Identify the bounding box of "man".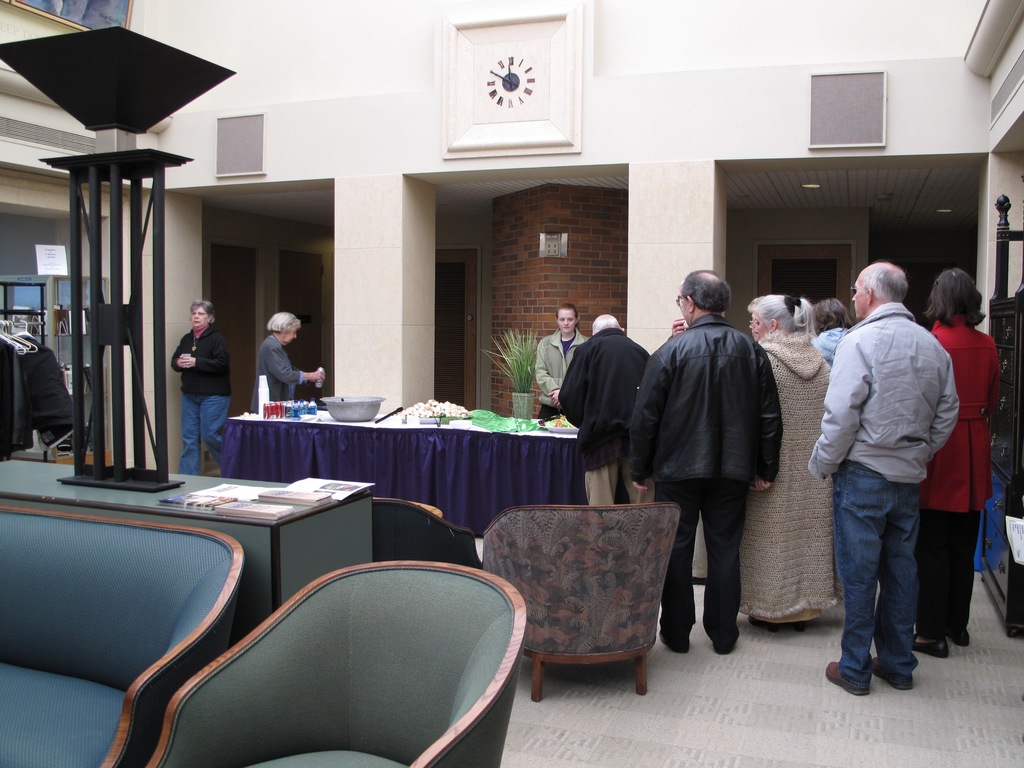
{"x1": 629, "y1": 267, "x2": 781, "y2": 655}.
